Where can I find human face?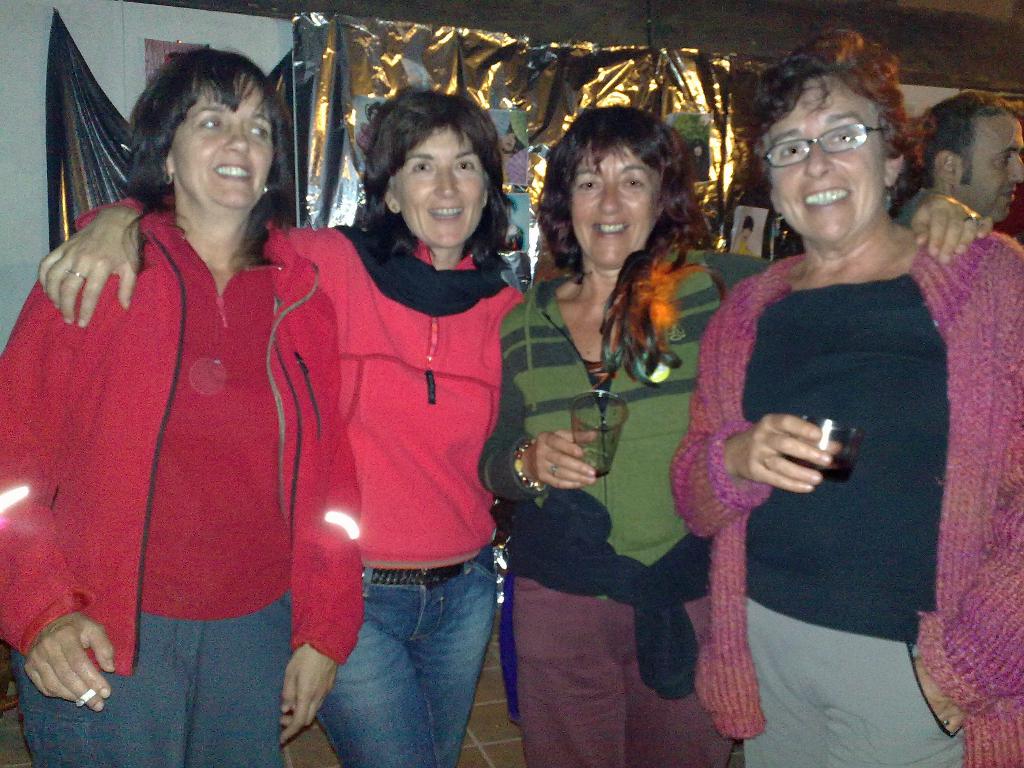
You can find it at 772 72 885 240.
